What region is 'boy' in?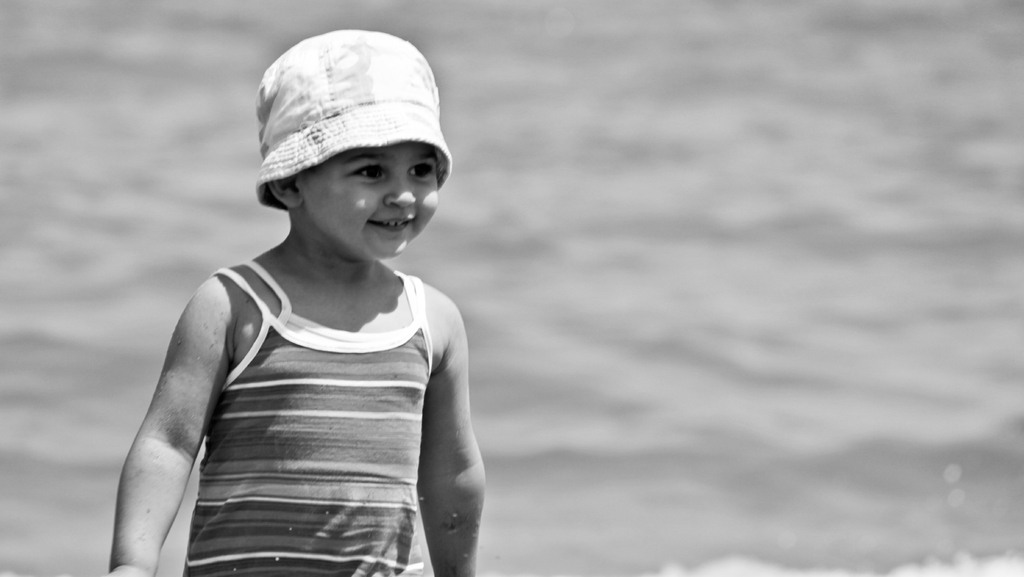
x1=104, y1=32, x2=486, y2=576.
